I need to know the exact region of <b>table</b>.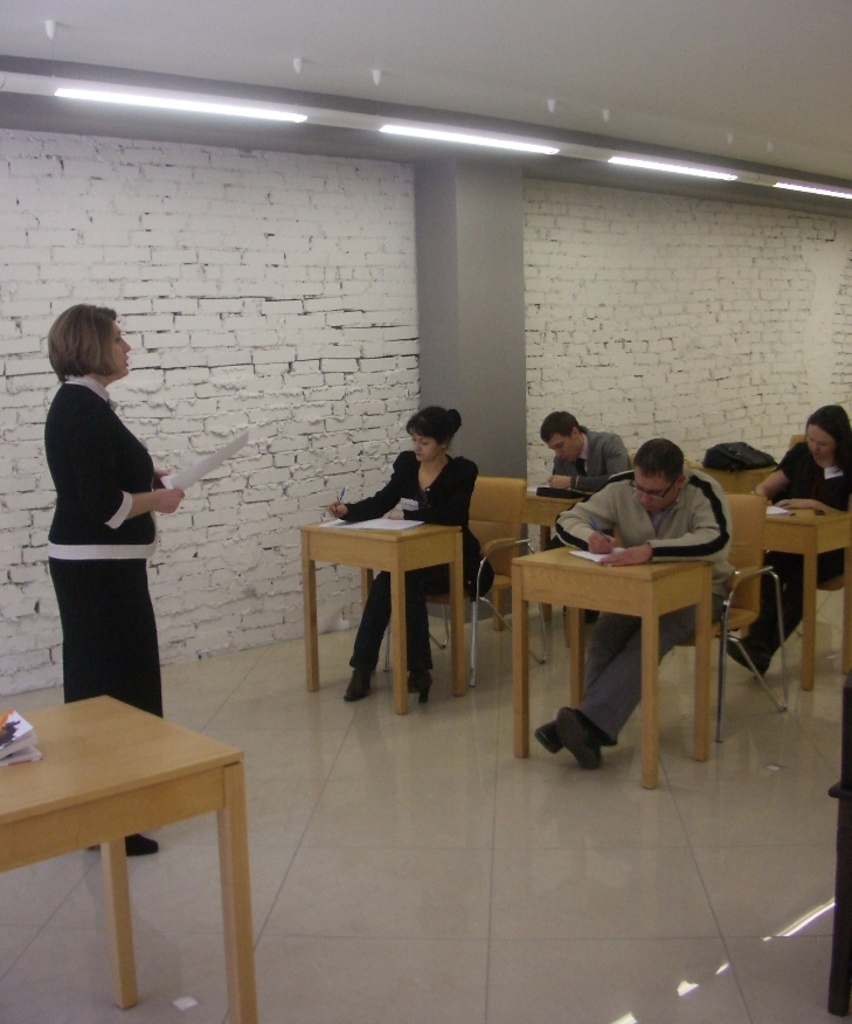
Region: <box>300,497,513,705</box>.
